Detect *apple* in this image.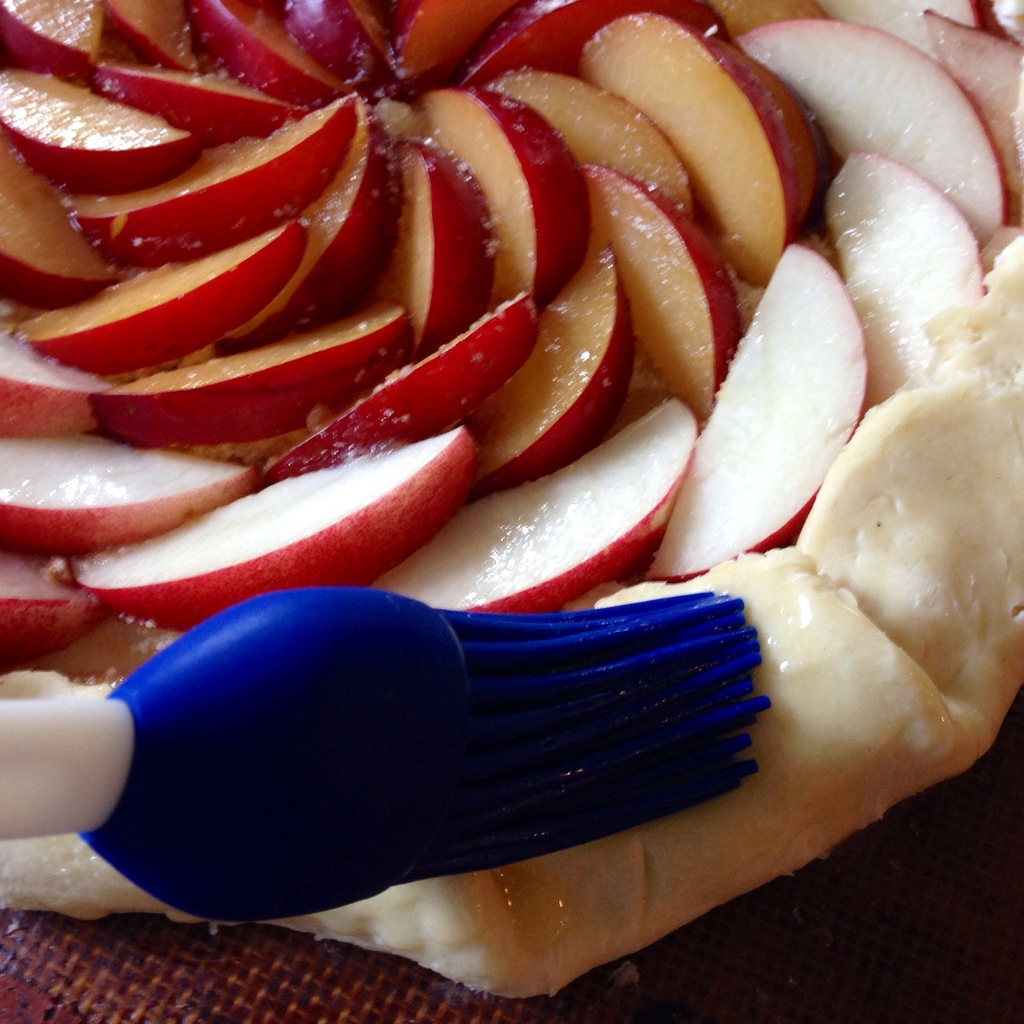
Detection: Rect(644, 241, 870, 582).
